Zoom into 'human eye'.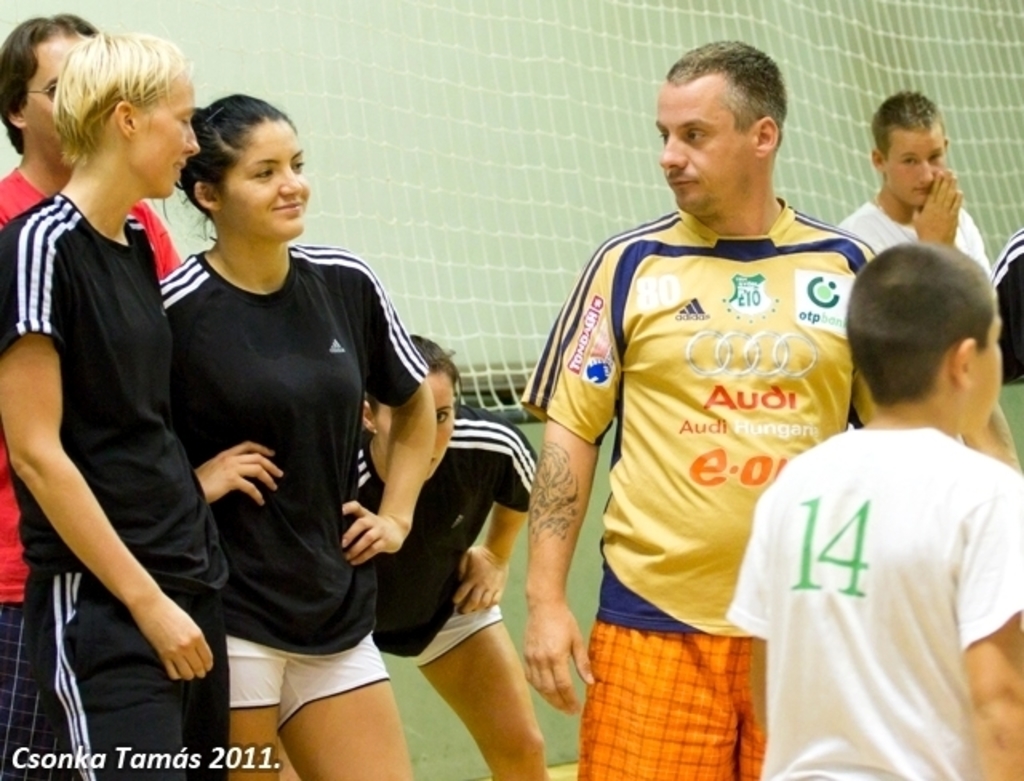
Zoom target: x1=656 y1=130 x2=672 y2=144.
